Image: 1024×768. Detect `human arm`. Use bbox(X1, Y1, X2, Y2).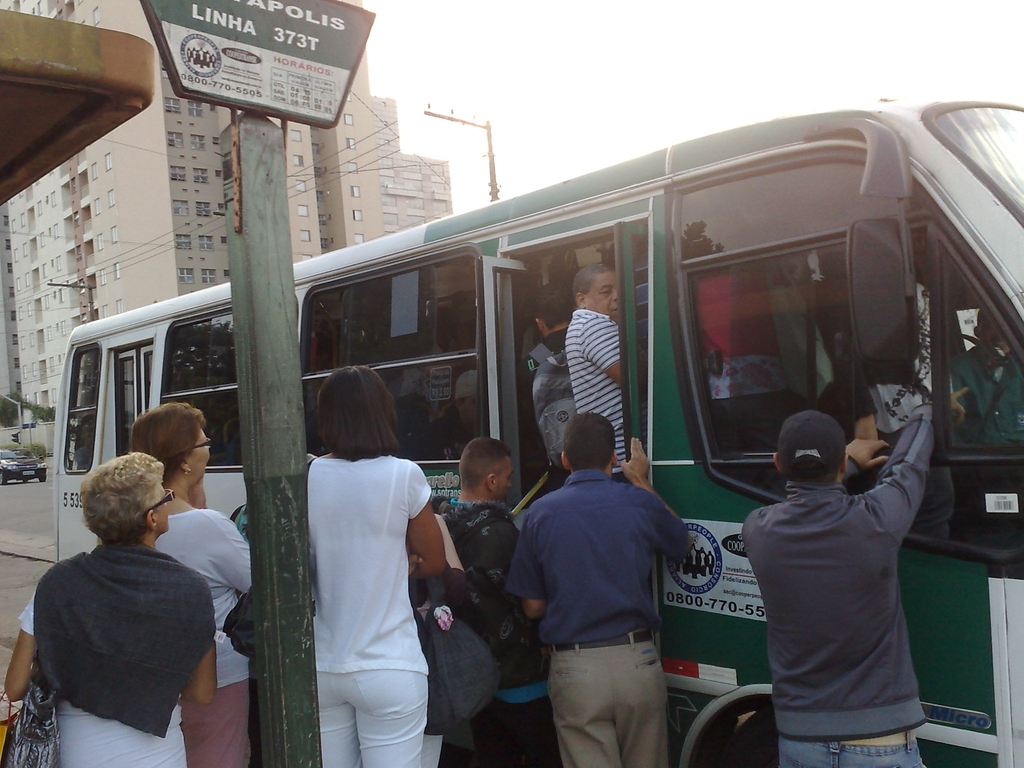
bbox(407, 458, 448, 582).
